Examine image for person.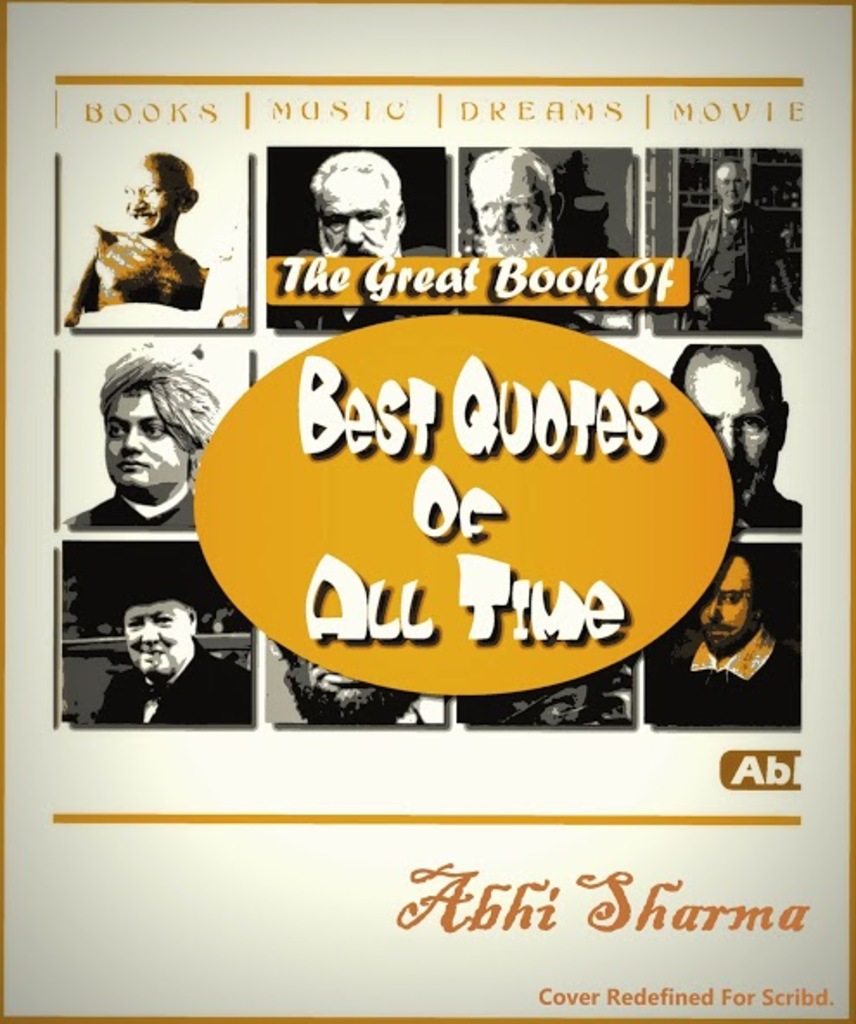
Examination result: bbox(664, 342, 806, 548).
